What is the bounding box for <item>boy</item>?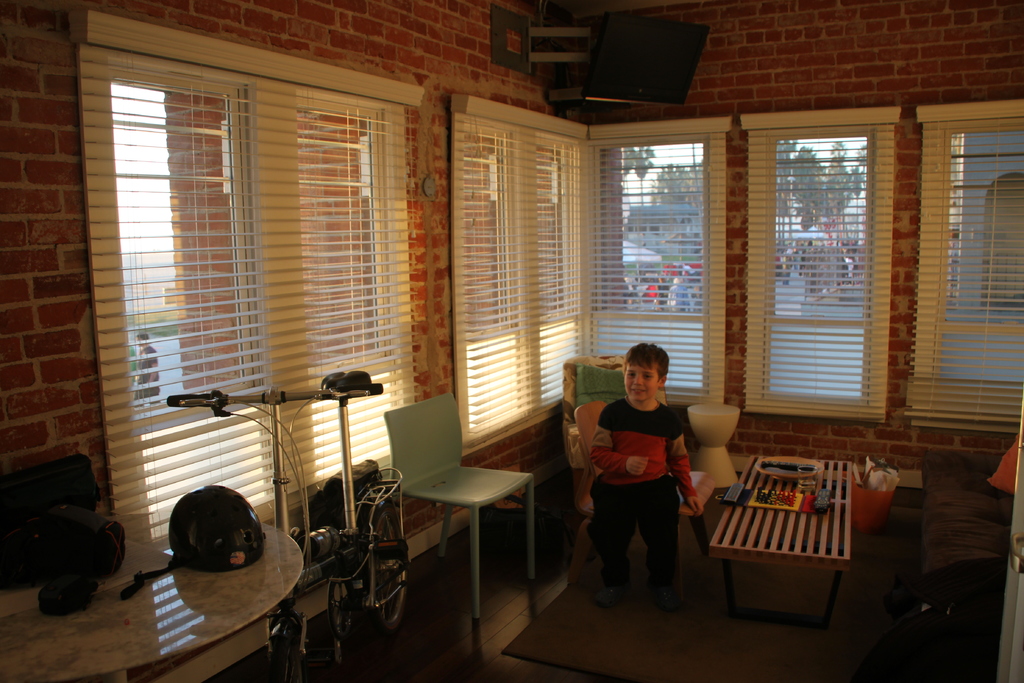
detection(581, 339, 712, 615).
